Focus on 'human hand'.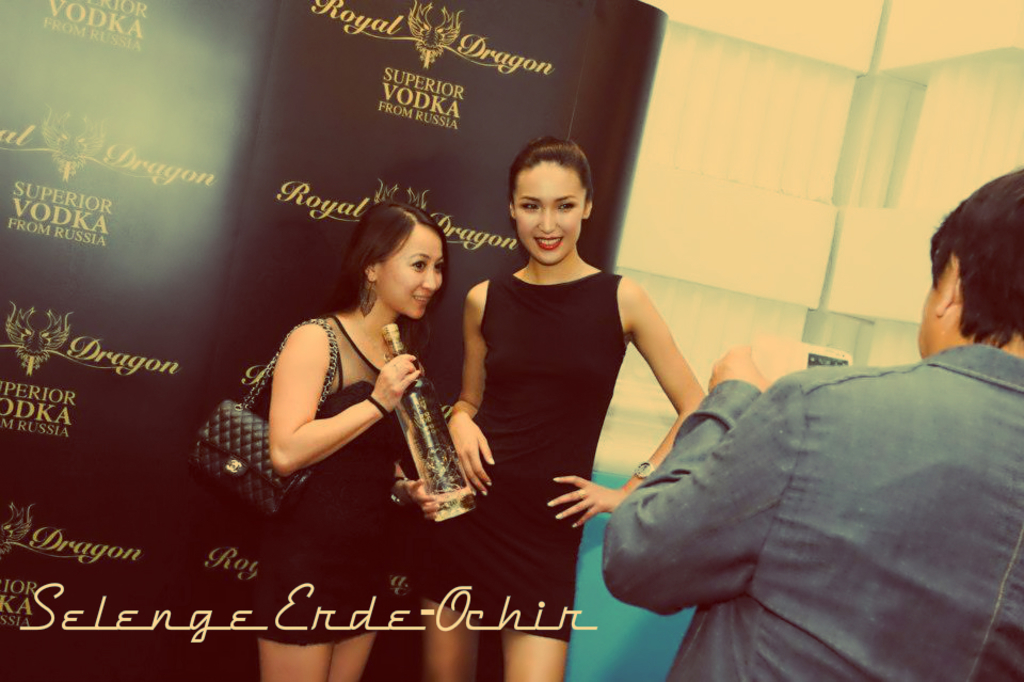
Focused at 369/352/421/414.
